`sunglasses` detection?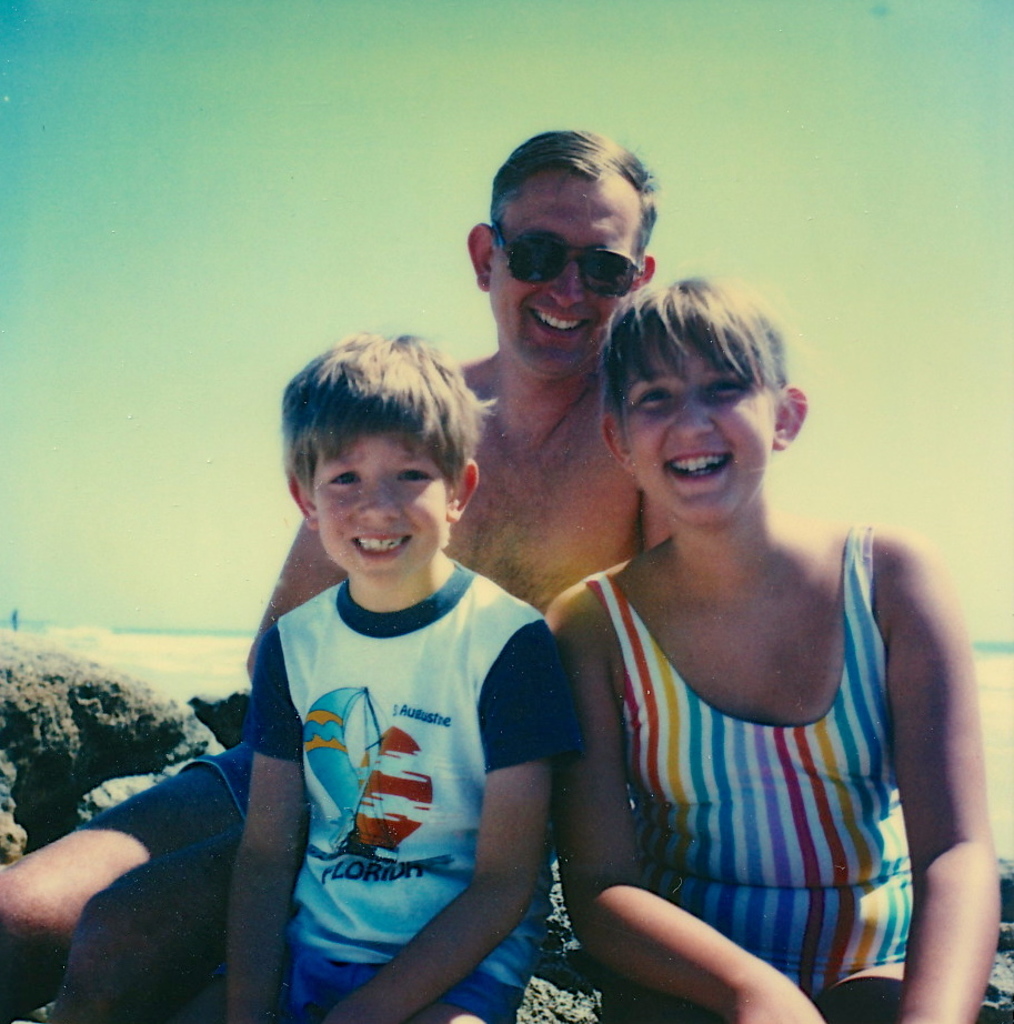
{"left": 489, "top": 229, "right": 647, "bottom": 299}
